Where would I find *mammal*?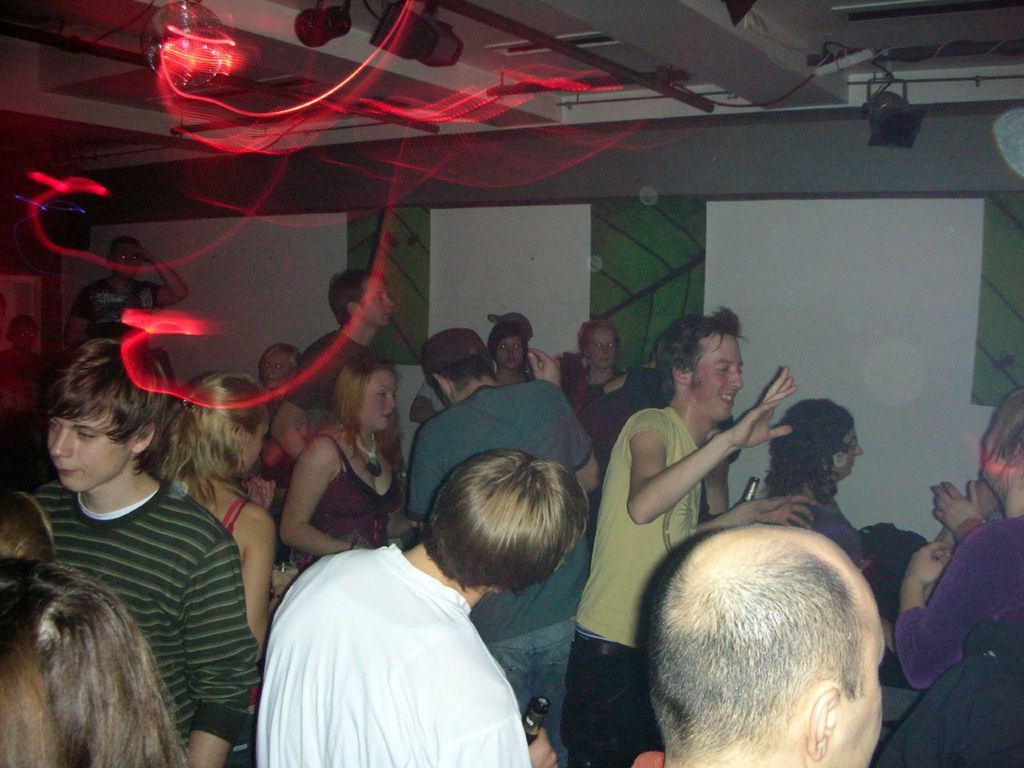
At l=250, t=446, r=586, b=767.
